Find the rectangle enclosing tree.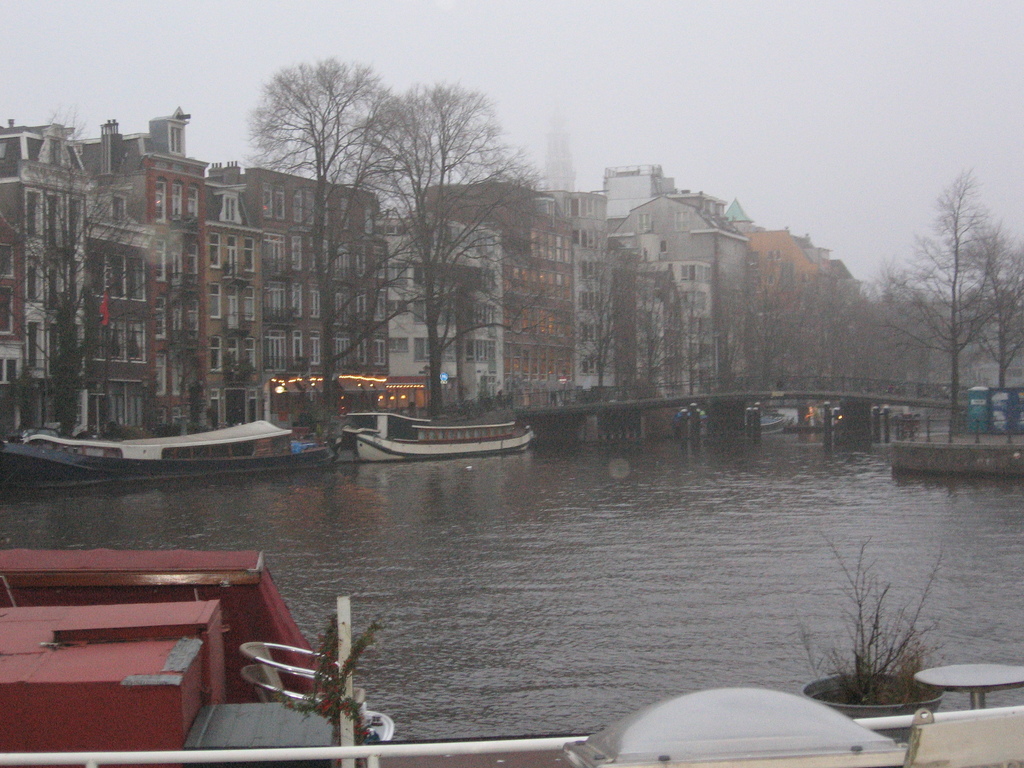
<box>1,100,167,442</box>.
